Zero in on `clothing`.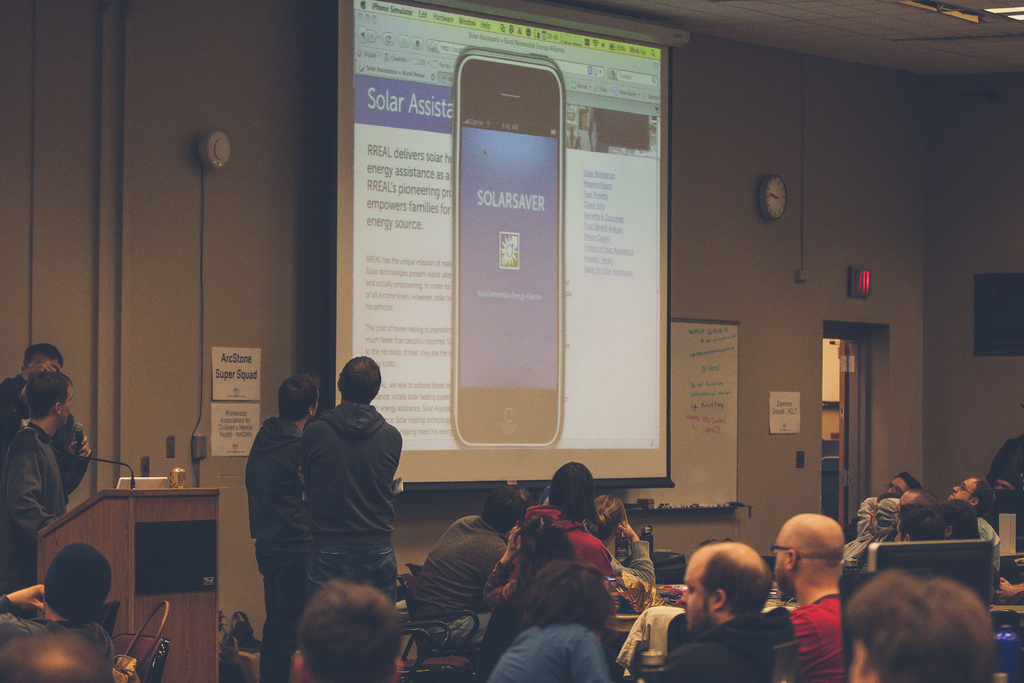
Zeroed in: (x1=511, y1=505, x2=614, y2=581).
